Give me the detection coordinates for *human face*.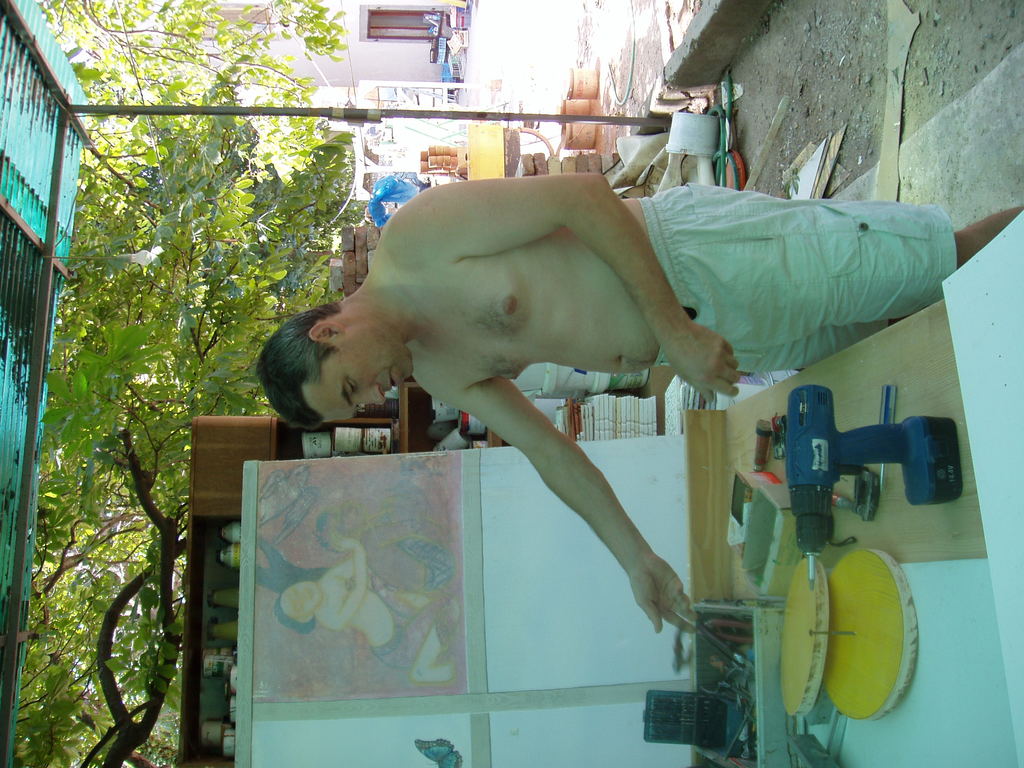
{"x1": 280, "y1": 584, "x2": 316, "y2": 620}.
